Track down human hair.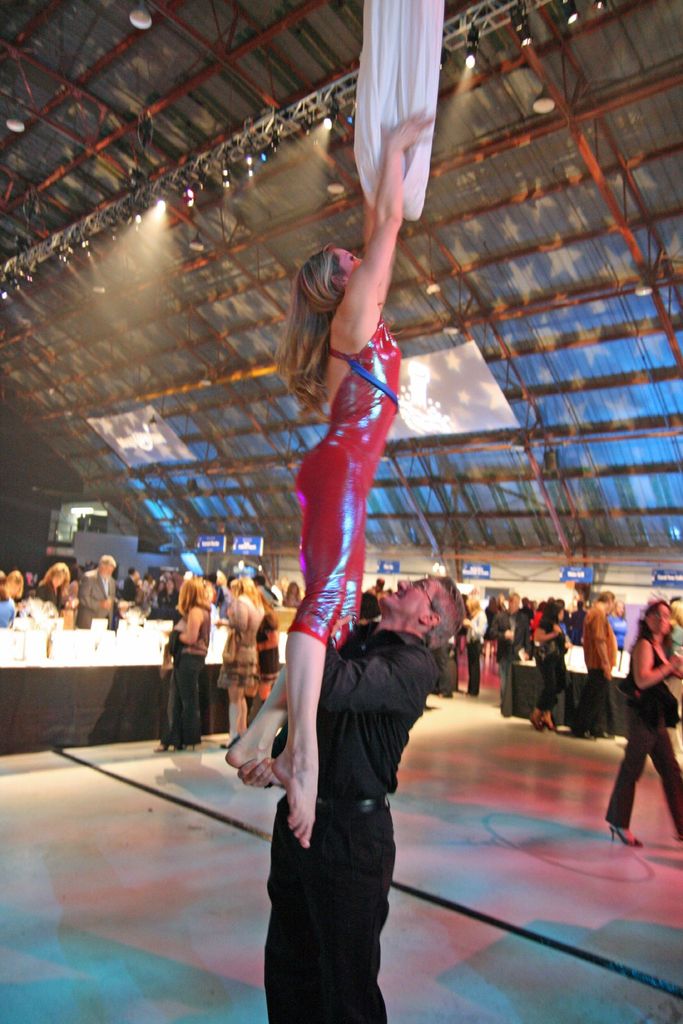
Tracked to x1=97, y1=555, x2=119, y2=569.
